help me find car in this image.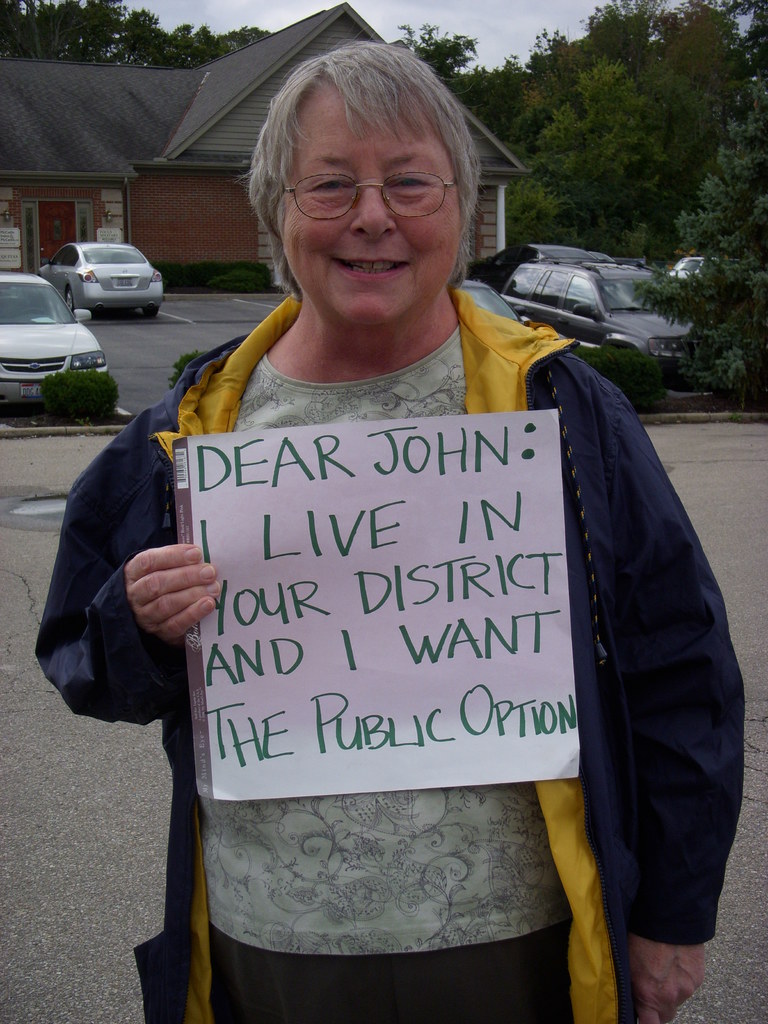
Found it: (left=671, top=252, right=740, bottom=282).
